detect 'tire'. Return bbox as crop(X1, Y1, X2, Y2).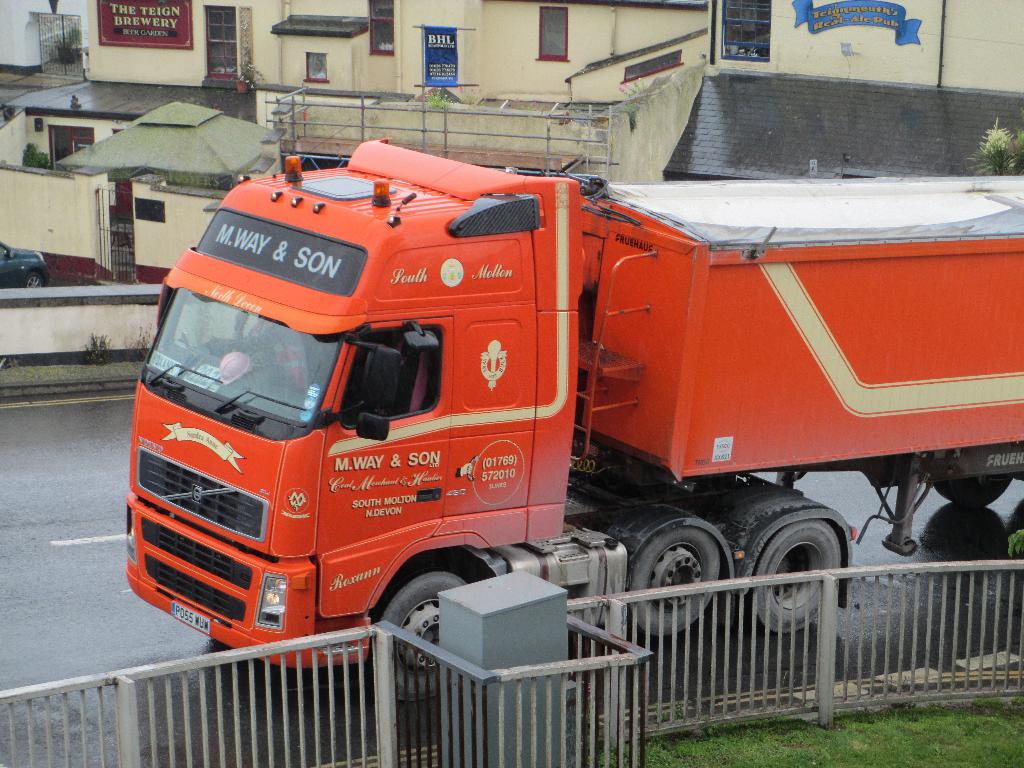
crop(637, 524, 726, 636).
